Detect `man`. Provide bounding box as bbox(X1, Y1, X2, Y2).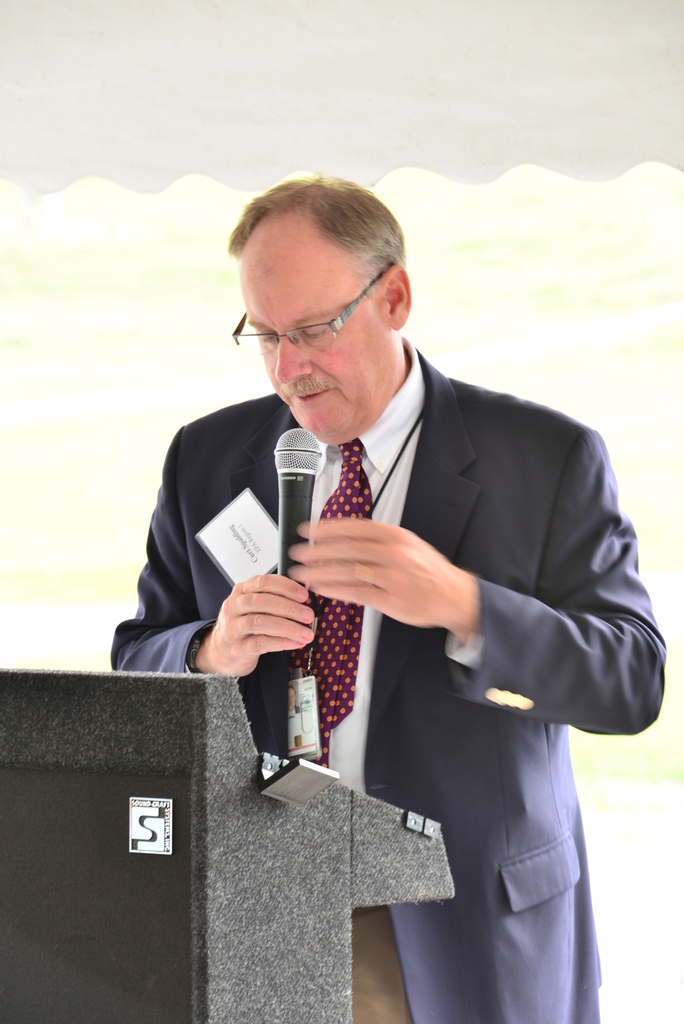
bbox(128, 175, 654, 977).
